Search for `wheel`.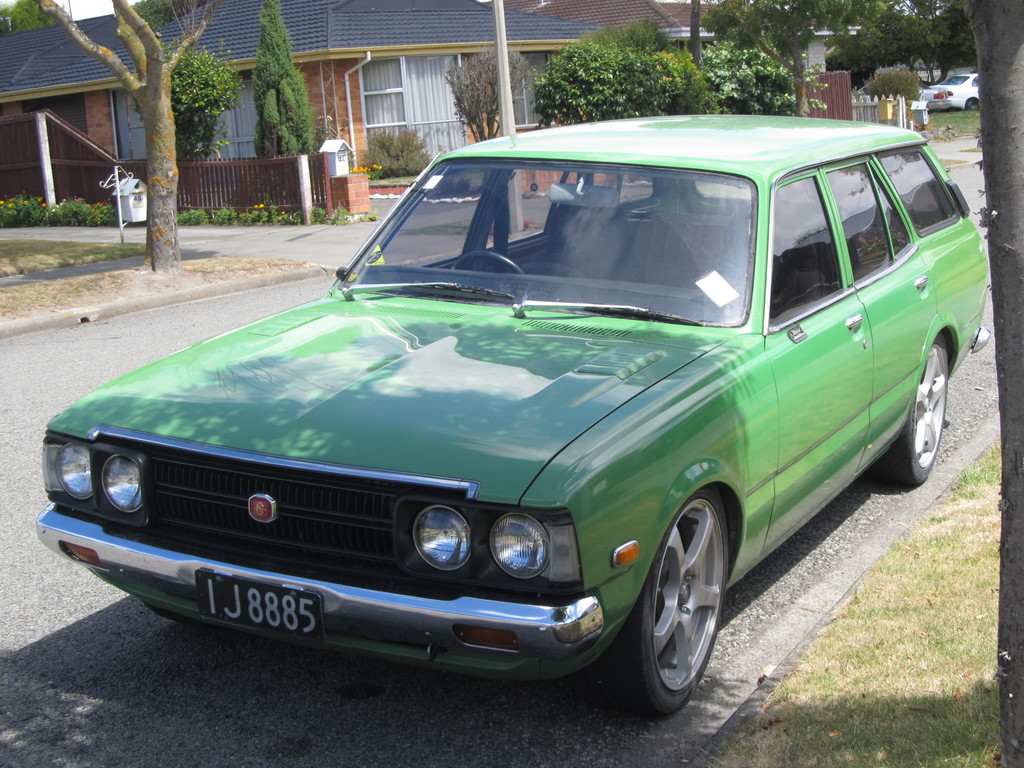
Found at bbox(874, 338, 950, 491).
